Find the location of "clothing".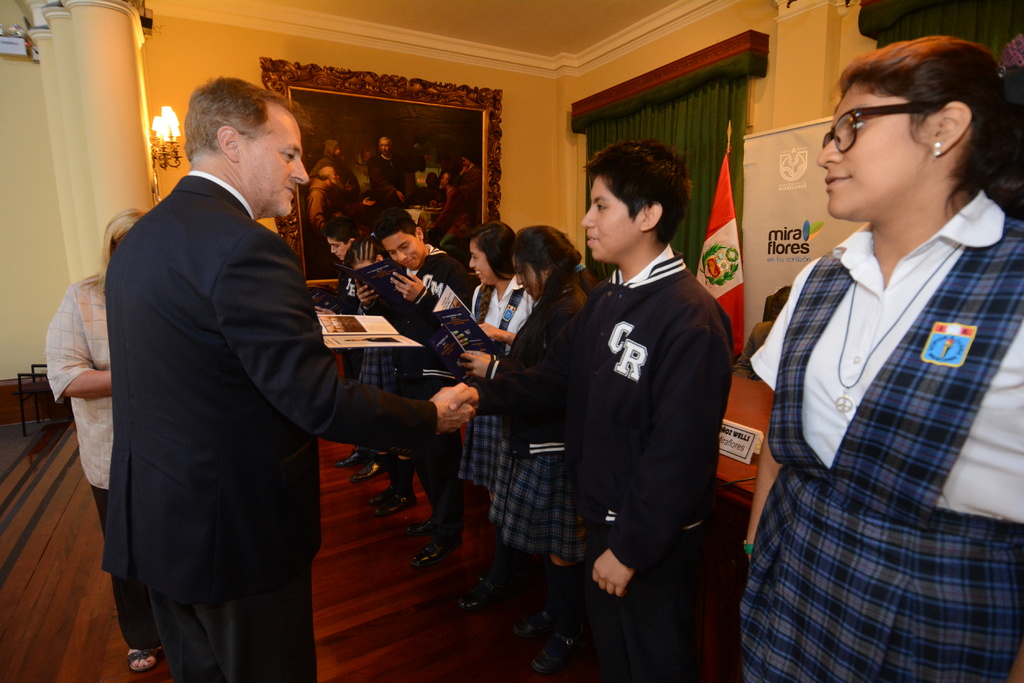
Location: x1=460, y1=277, x2=537, y2=493.
